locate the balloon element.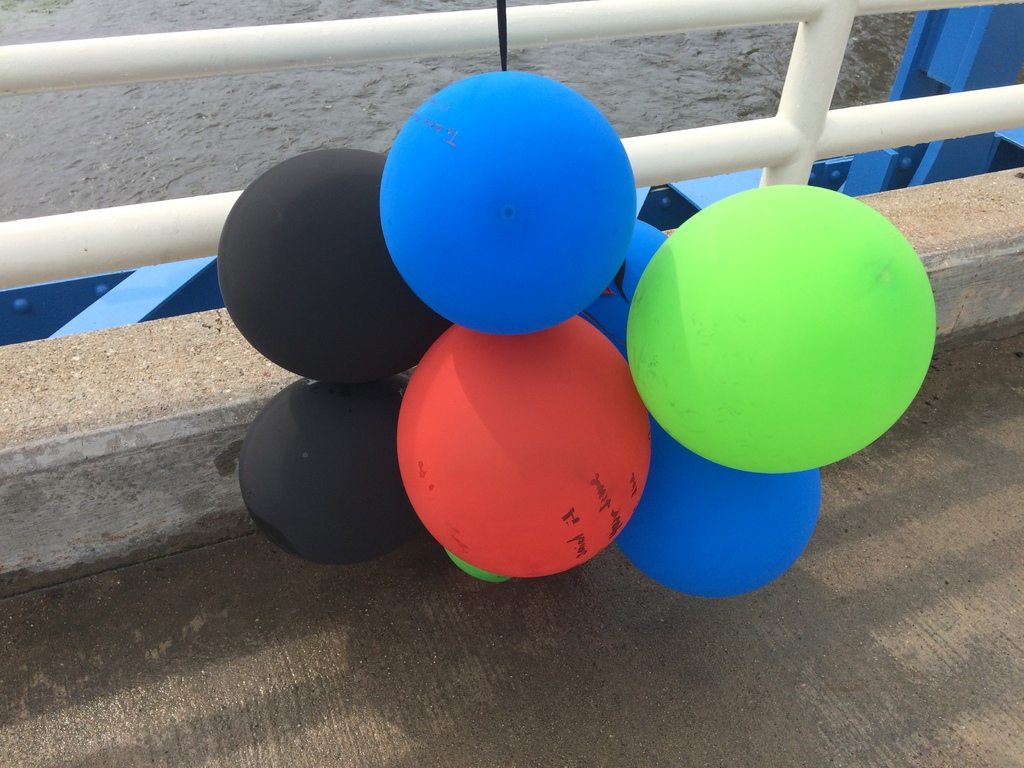
Element bbox: box=[399, 312, 652, 582].
